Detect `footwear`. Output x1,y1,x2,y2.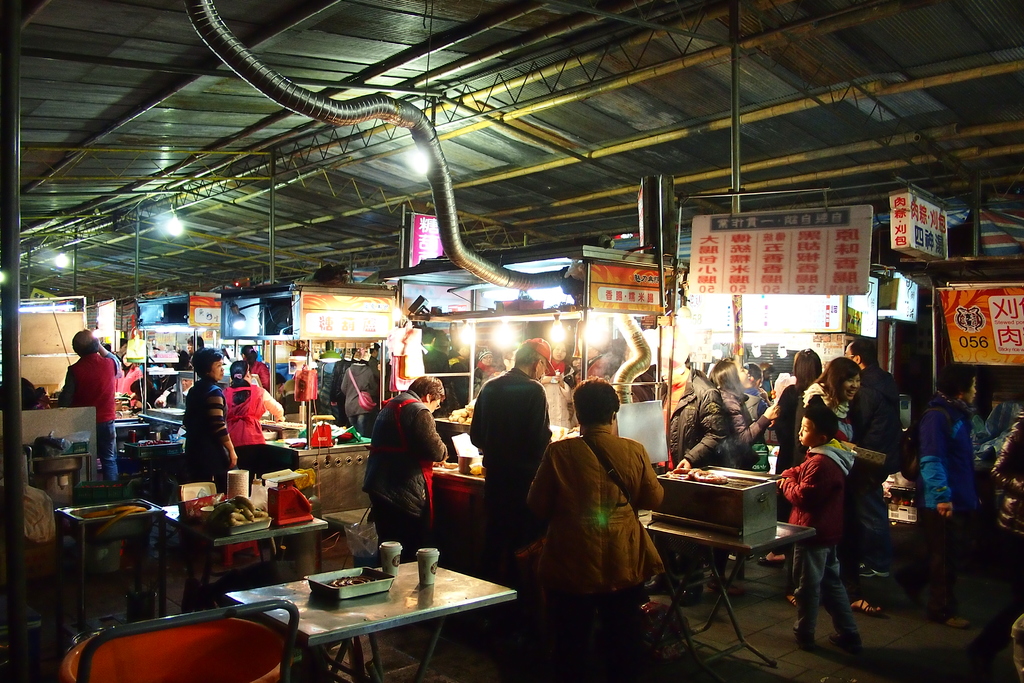
852,598,880,613.
